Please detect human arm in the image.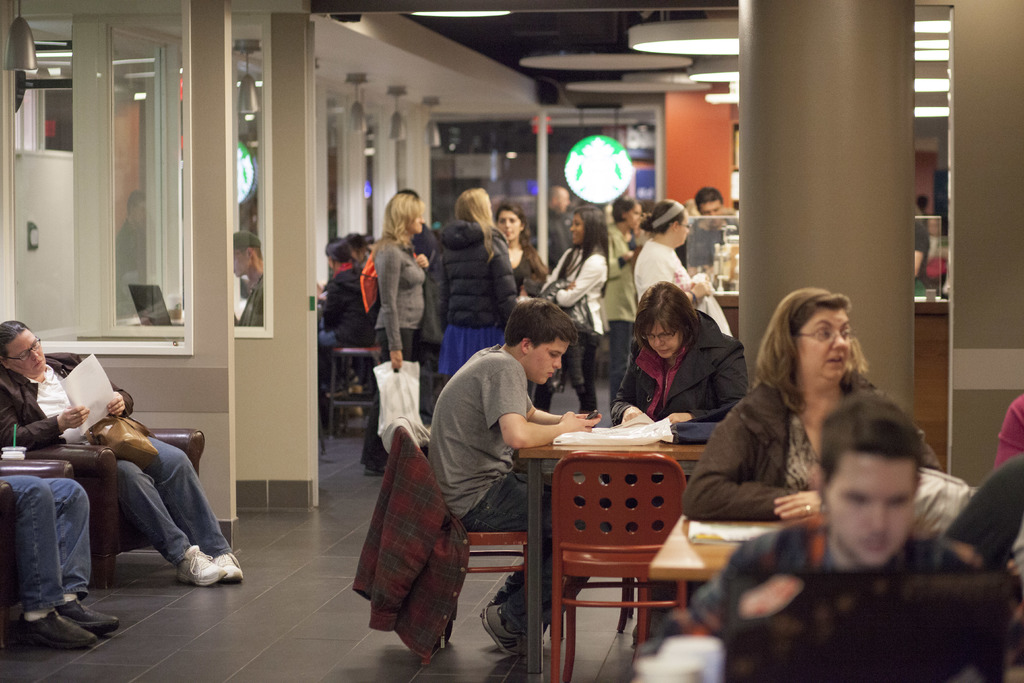
x1=604 y1=346 x2=643 y2=429.
